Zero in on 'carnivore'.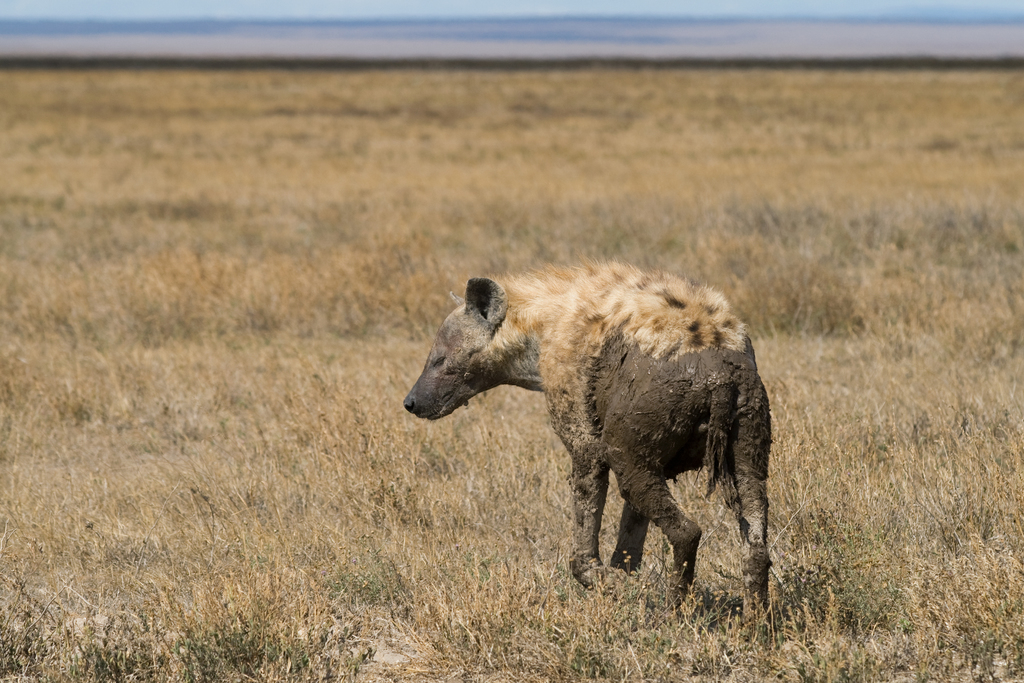
Zeroed in: <region>426, 264, 792, 623</region>.
